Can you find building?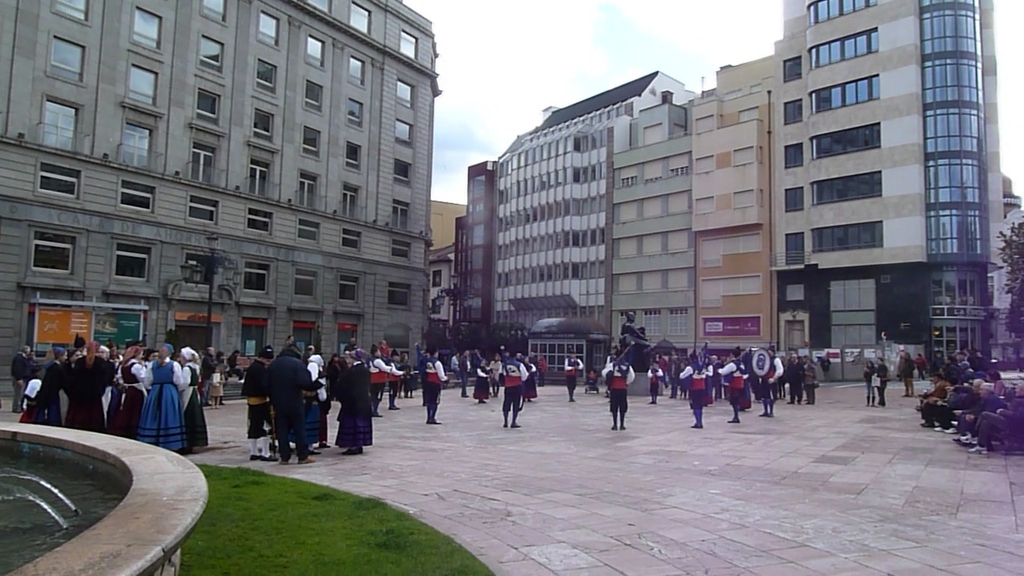
Yes, bounding box: [x1=608, y1=98, x2=698, y2=361].
